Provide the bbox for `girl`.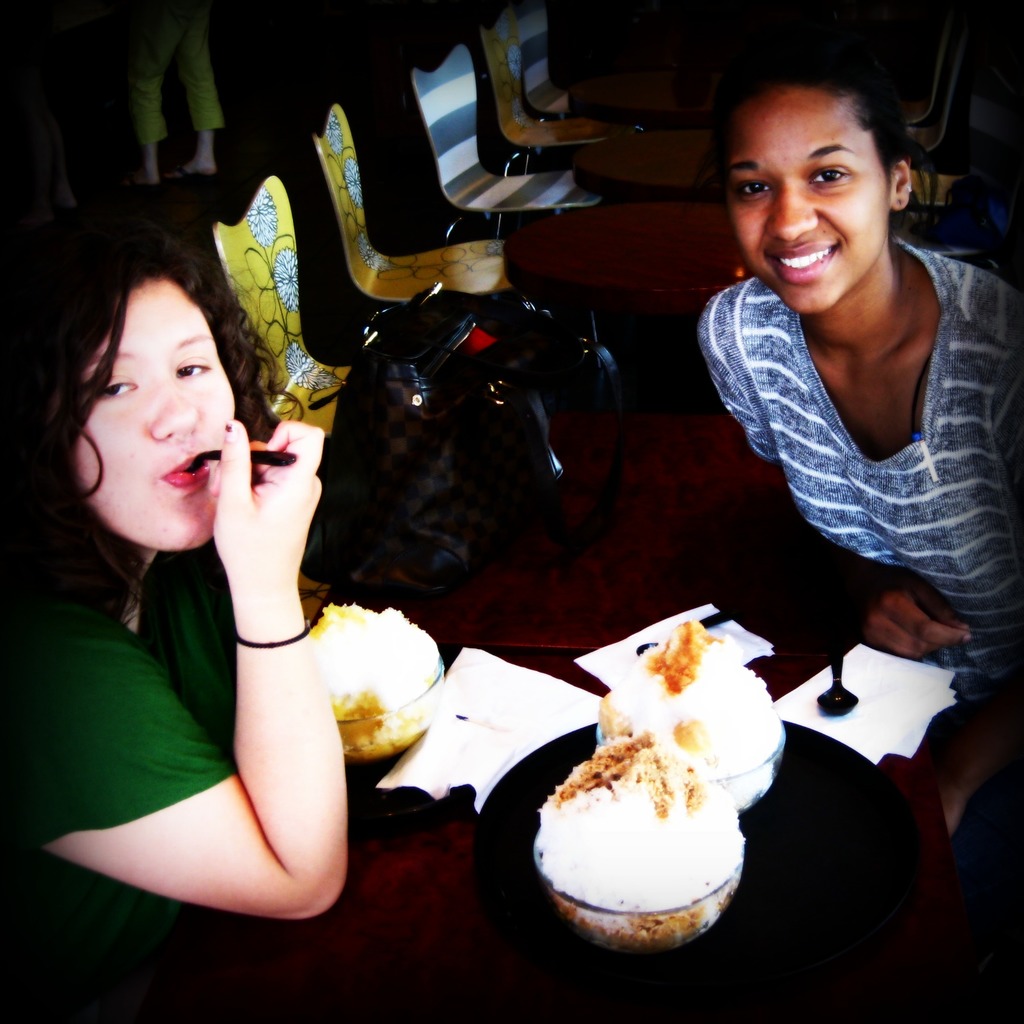
x1=0, y1=252, x2=362, y2=867.
